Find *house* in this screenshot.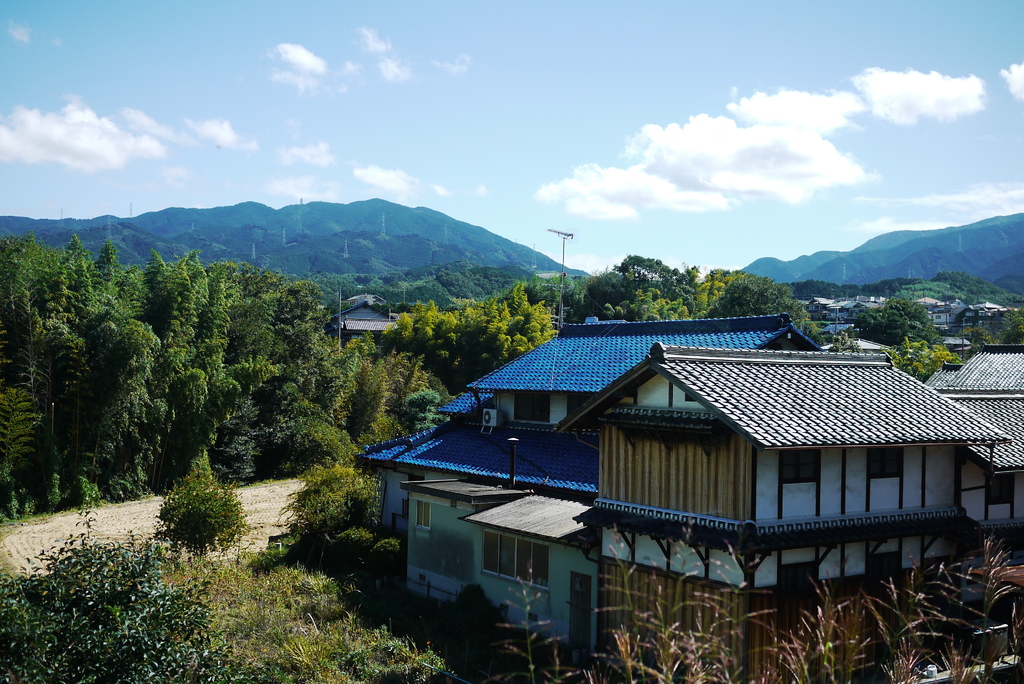
The bounding box for *house* is locate(931, 350, 1023, 558).
